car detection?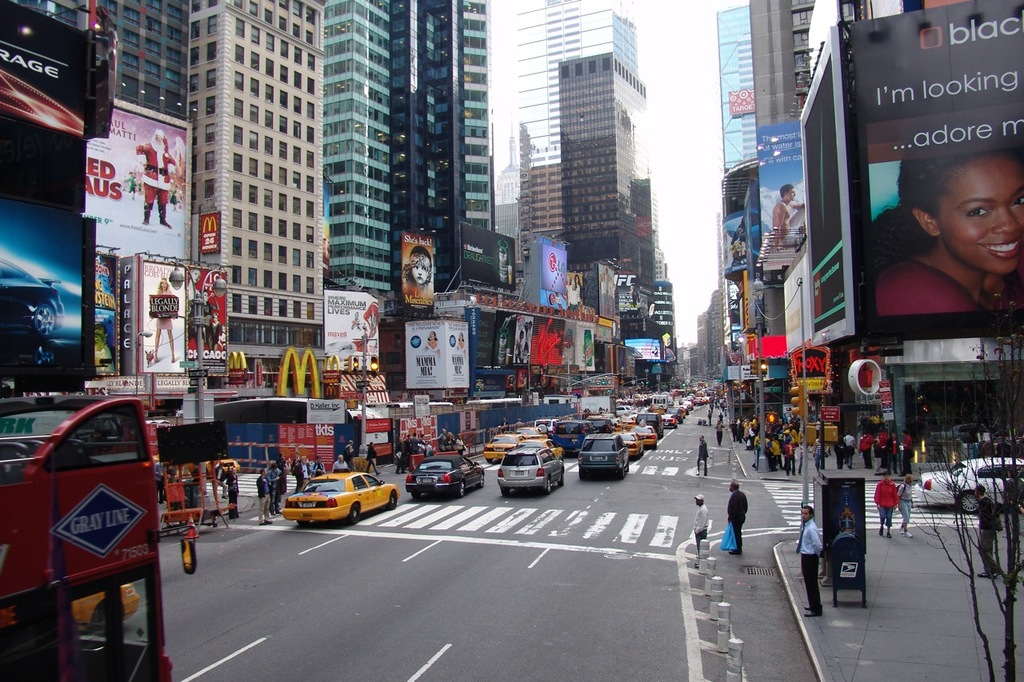
582, 410, 616, 430
